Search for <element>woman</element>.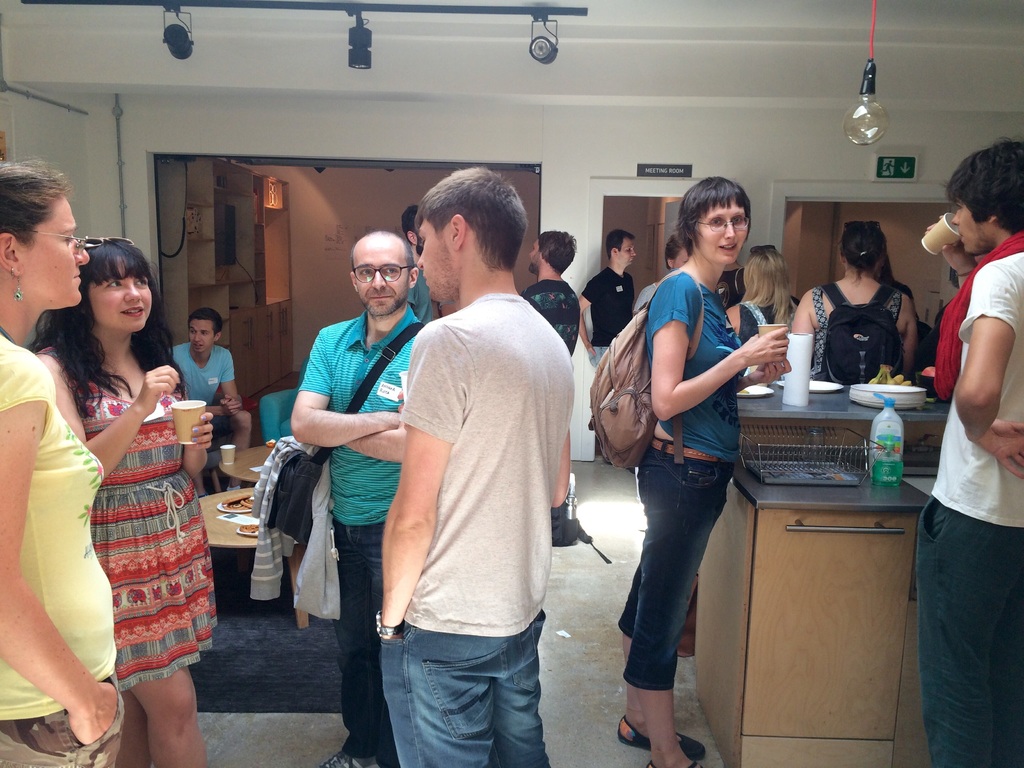
Found at <bbox>0, 156, 124, 767</bbox>.
